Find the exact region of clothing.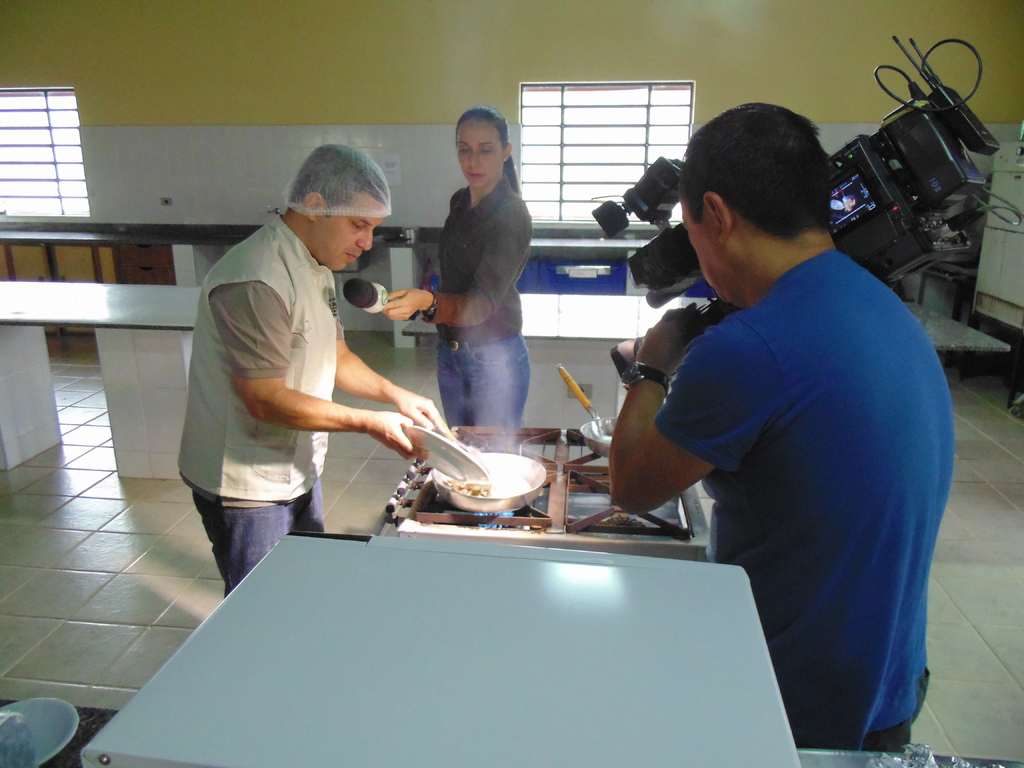
Exact region: (428,195,531,435).
